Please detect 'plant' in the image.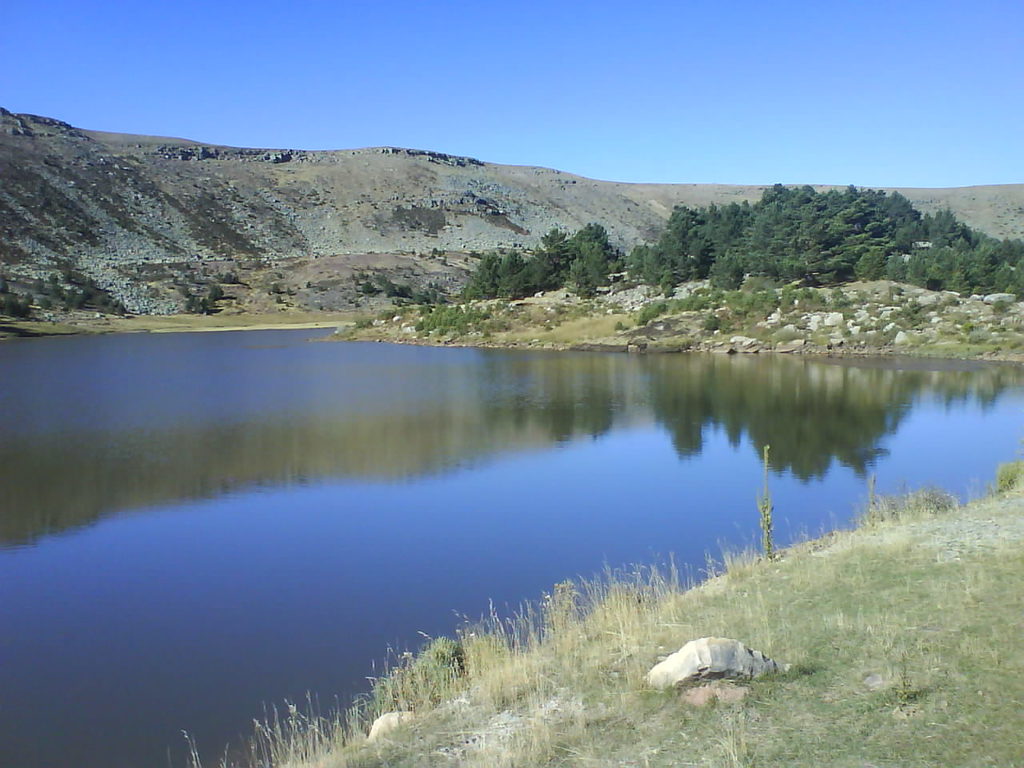
{"x1": 5, "y1": 294, "x2": 14, "y2": 310}.
